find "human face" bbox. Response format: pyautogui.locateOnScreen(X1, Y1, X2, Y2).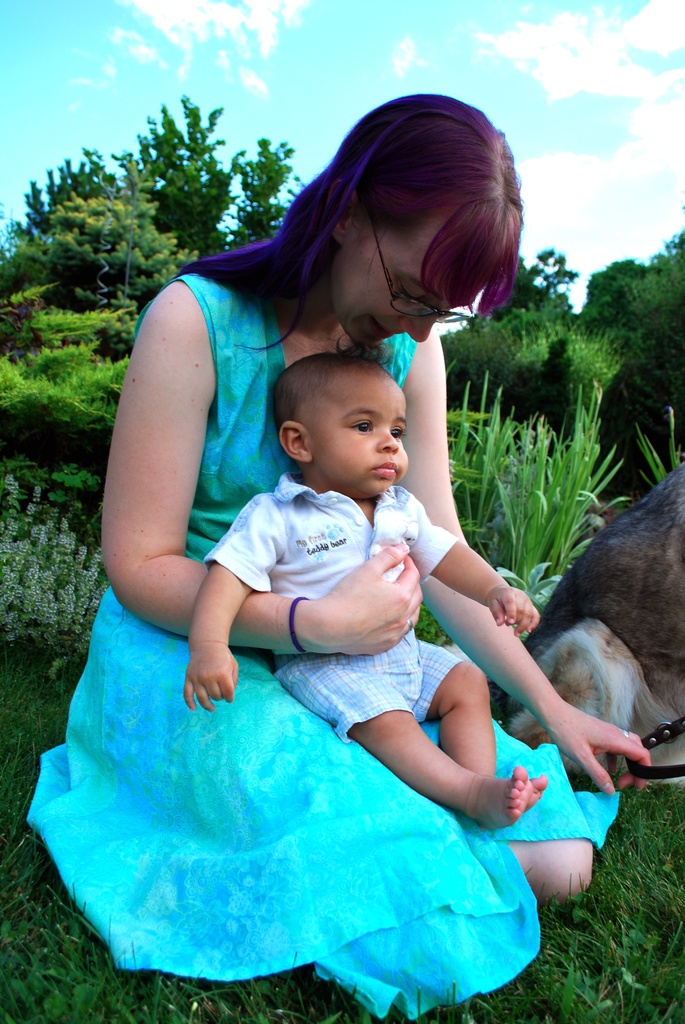
pyautogui.locateOnScreen(336, 218, 470, 344).
